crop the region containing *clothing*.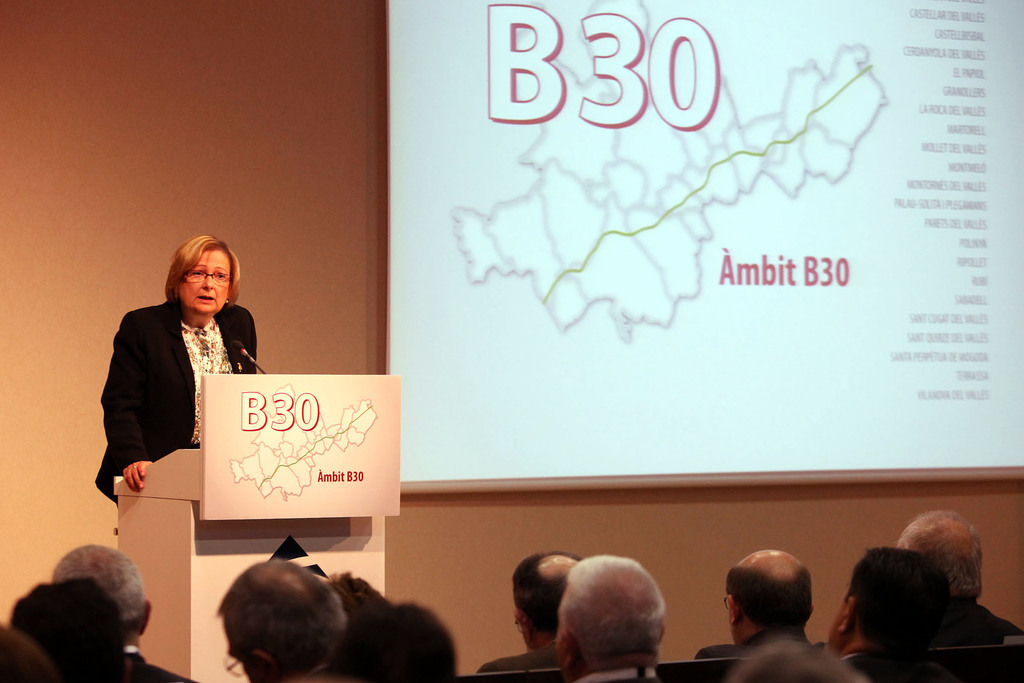
Crop region: [x1=127, y1=645, x2=193, y2=680].
